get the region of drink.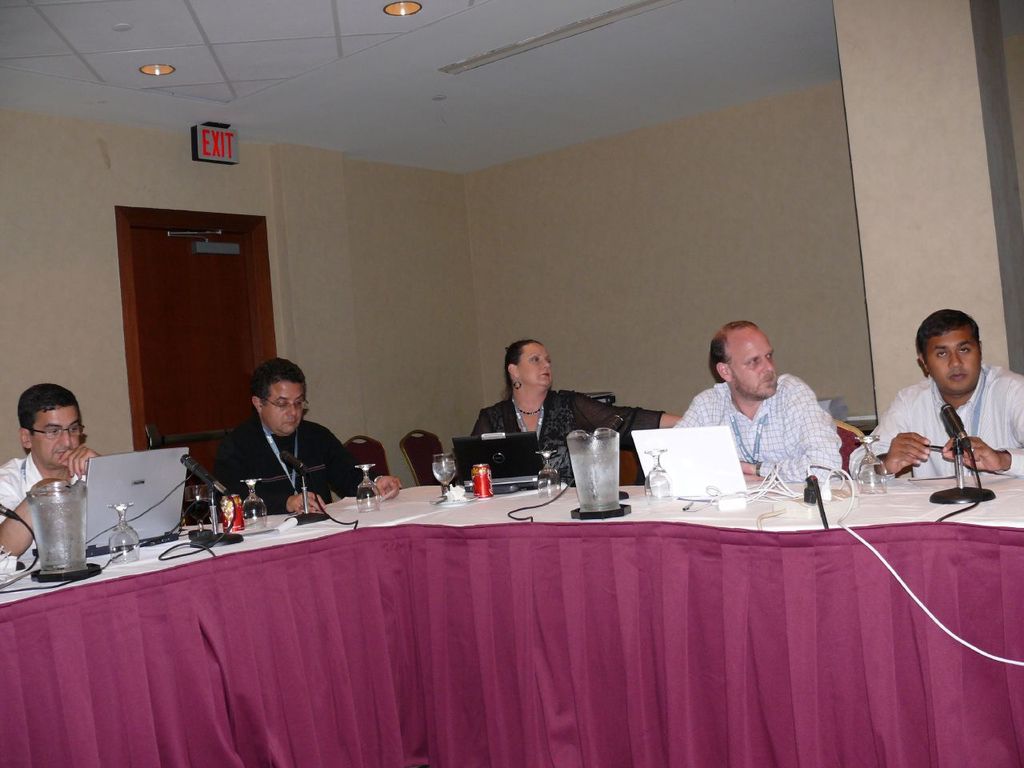
box=[432, 462, 456, 489].
